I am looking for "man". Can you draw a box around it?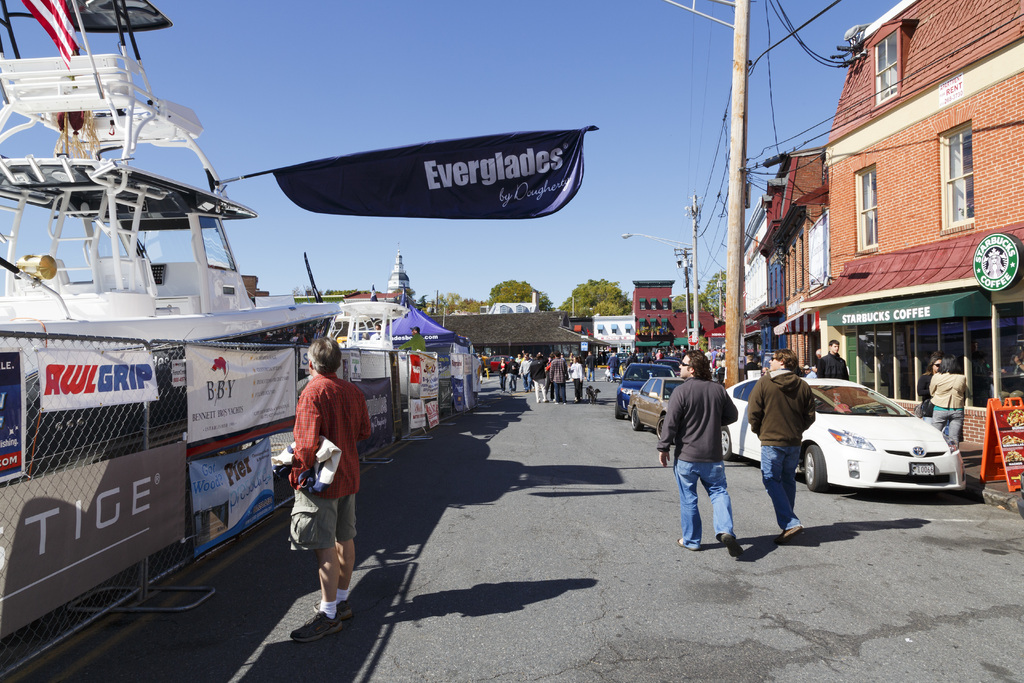
Sure, the bounding box is [641, 354, 651, 361].
